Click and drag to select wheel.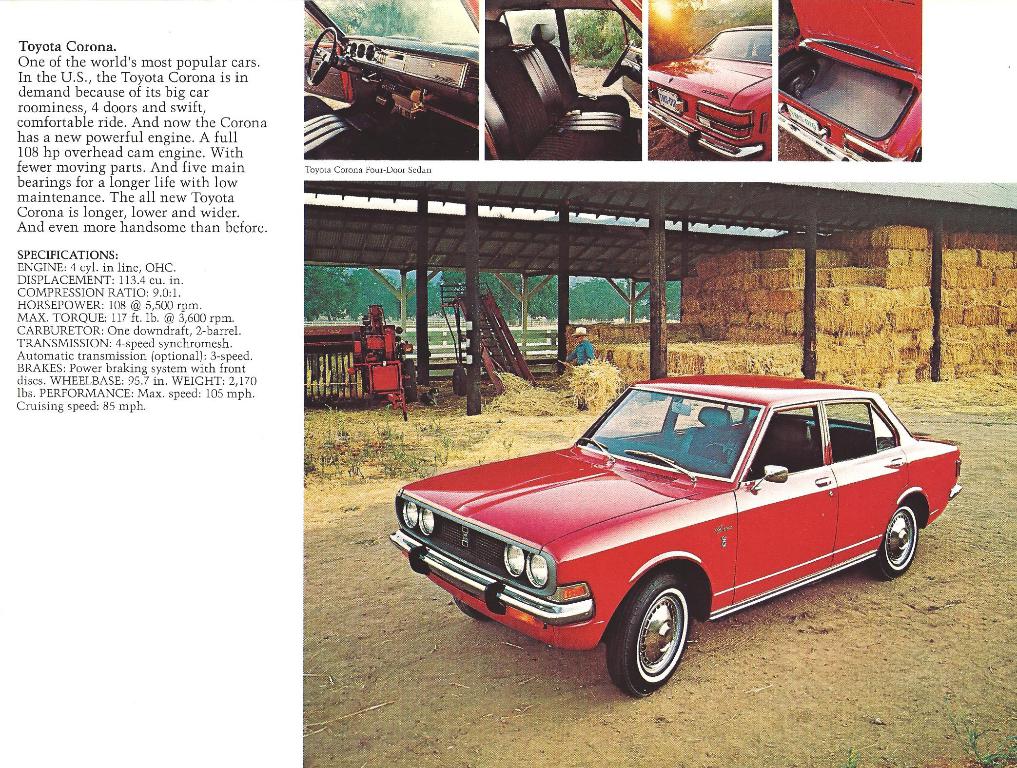
Selection: 606:570:696:699.
